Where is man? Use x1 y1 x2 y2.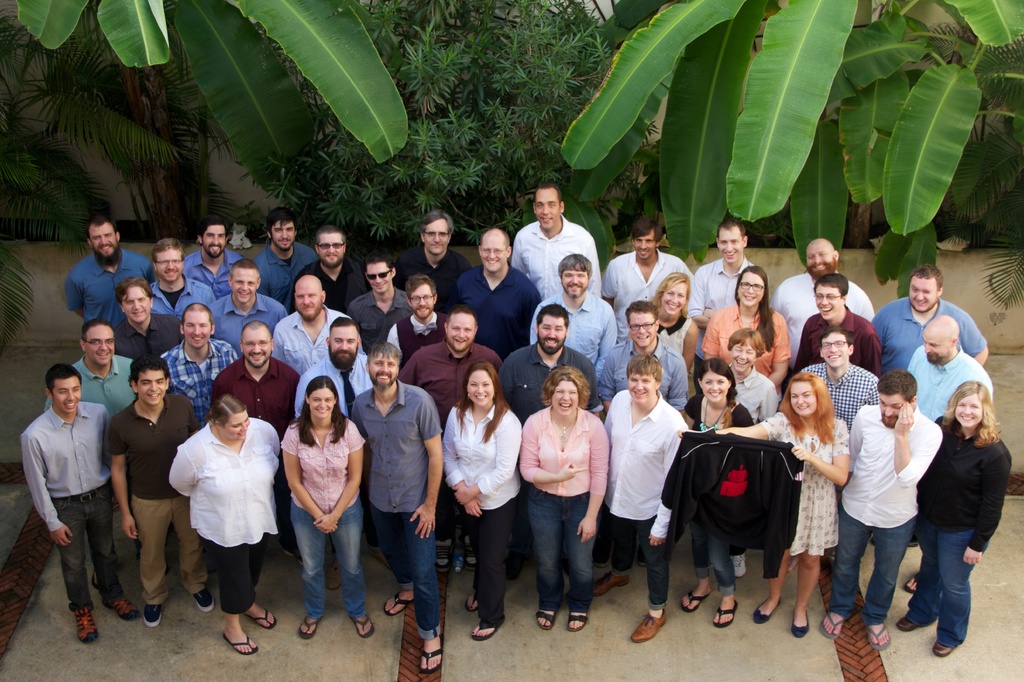
765 227 876 360.
